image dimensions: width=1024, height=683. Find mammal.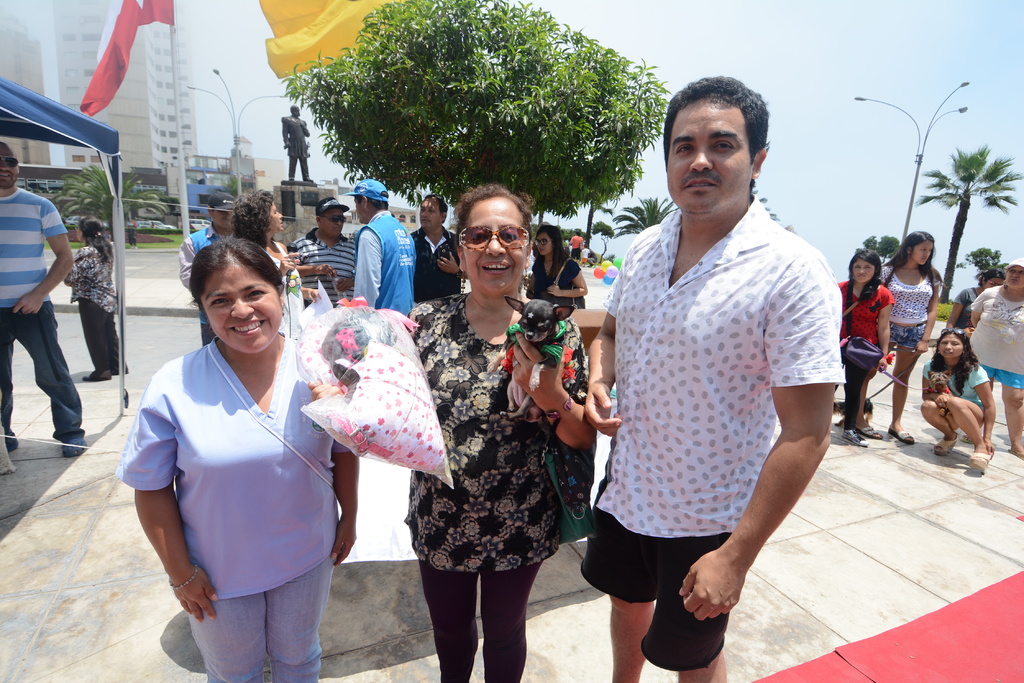
{"left": 582, "top": 243, "right": 589, "bottom": 267}.
